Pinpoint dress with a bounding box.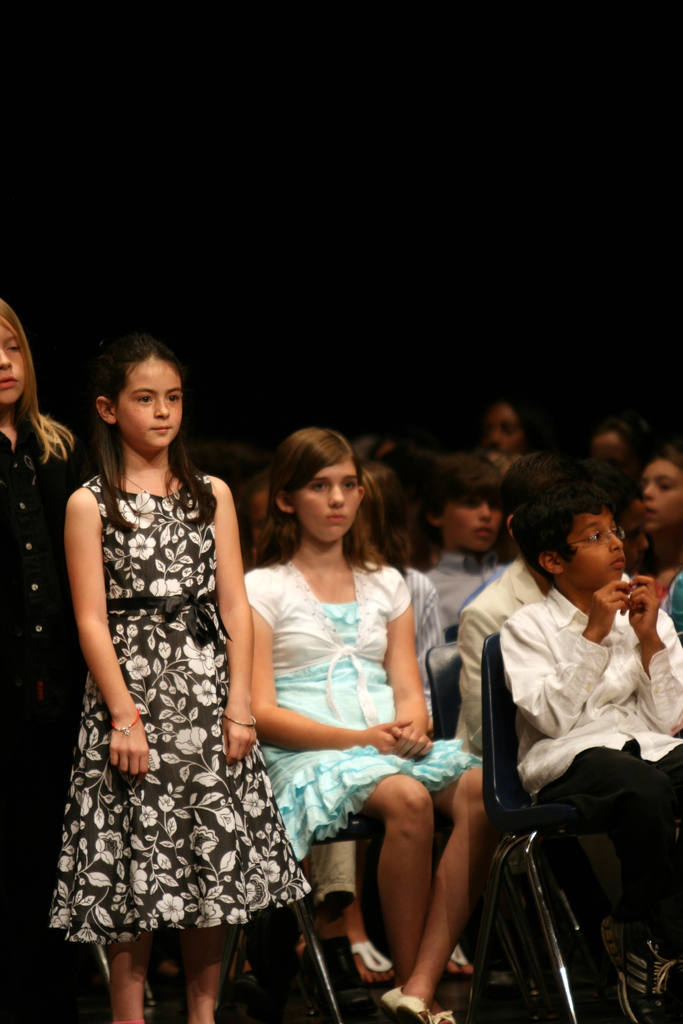
45/470/310/948.
